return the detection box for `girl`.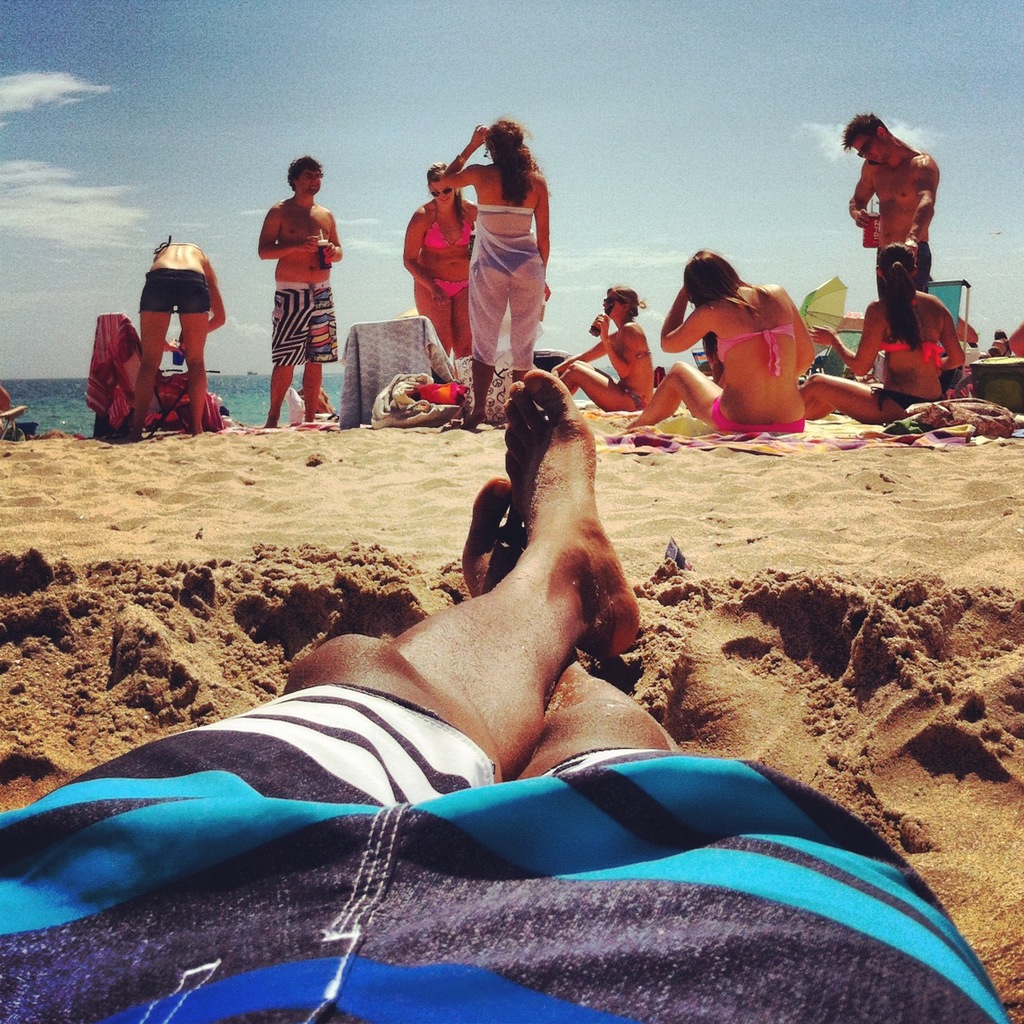
[438, 112, 552, 432].
